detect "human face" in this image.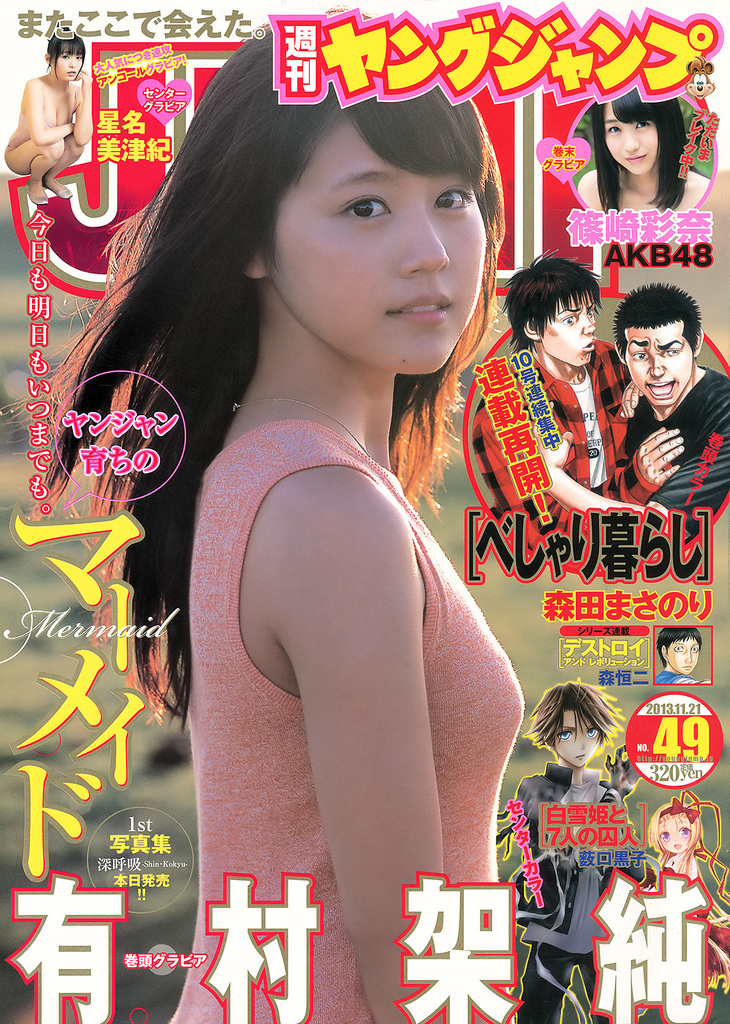
Detection: (left=541, top=280, right=593, bottom=371).
